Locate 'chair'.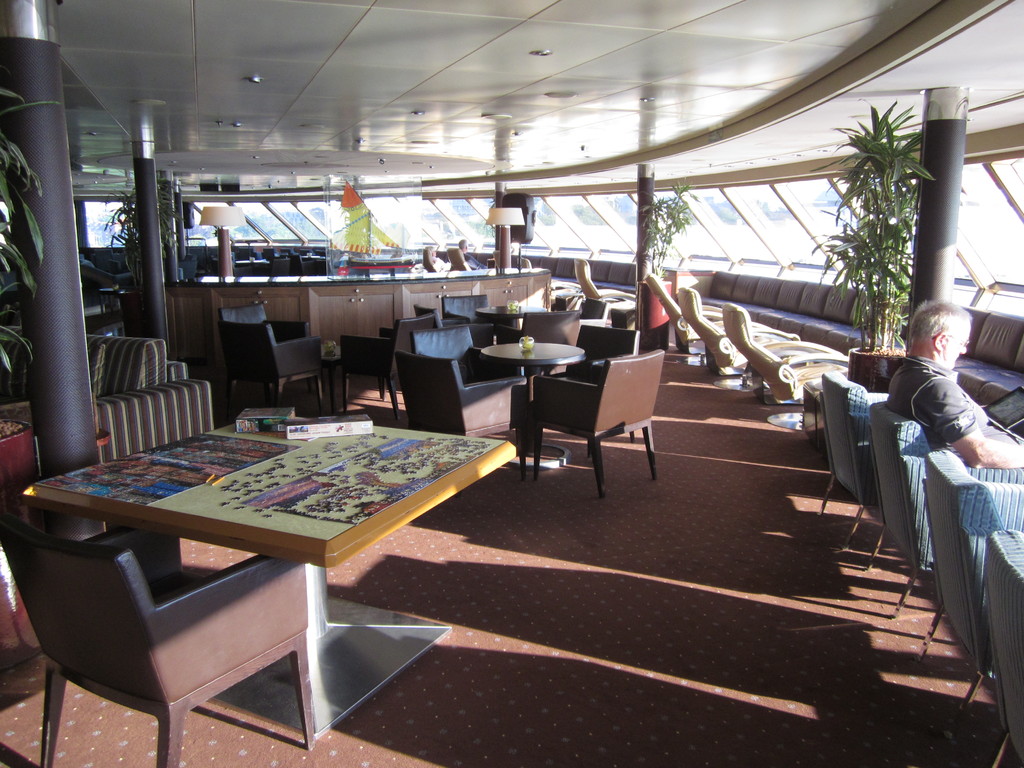
Bounding box: left=918, top=447, right=1023, bottom=718.
